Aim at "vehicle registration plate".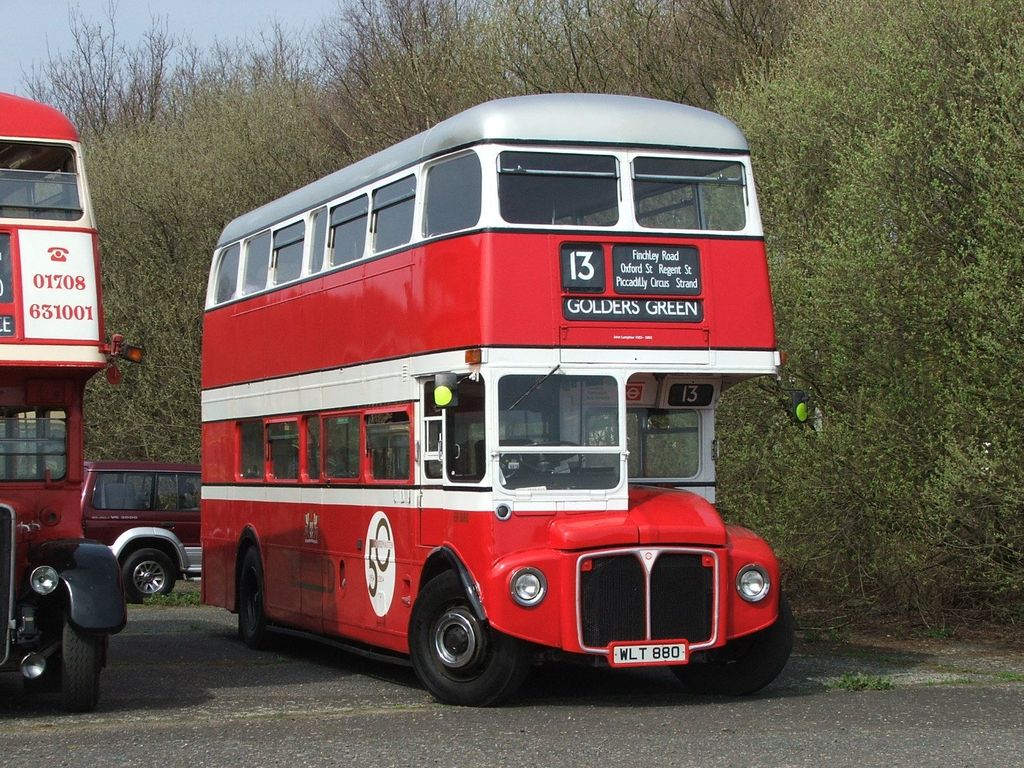
Aimed at BBox(611, 645, 686, 665).
